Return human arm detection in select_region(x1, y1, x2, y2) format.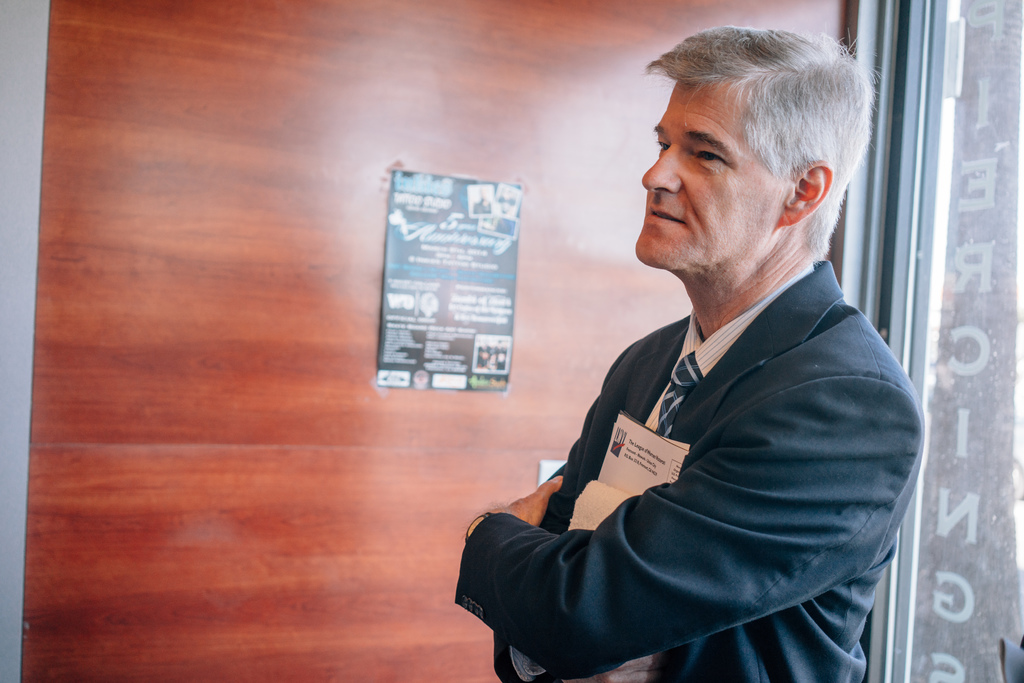
select_region(478, 332, 891, 670).
